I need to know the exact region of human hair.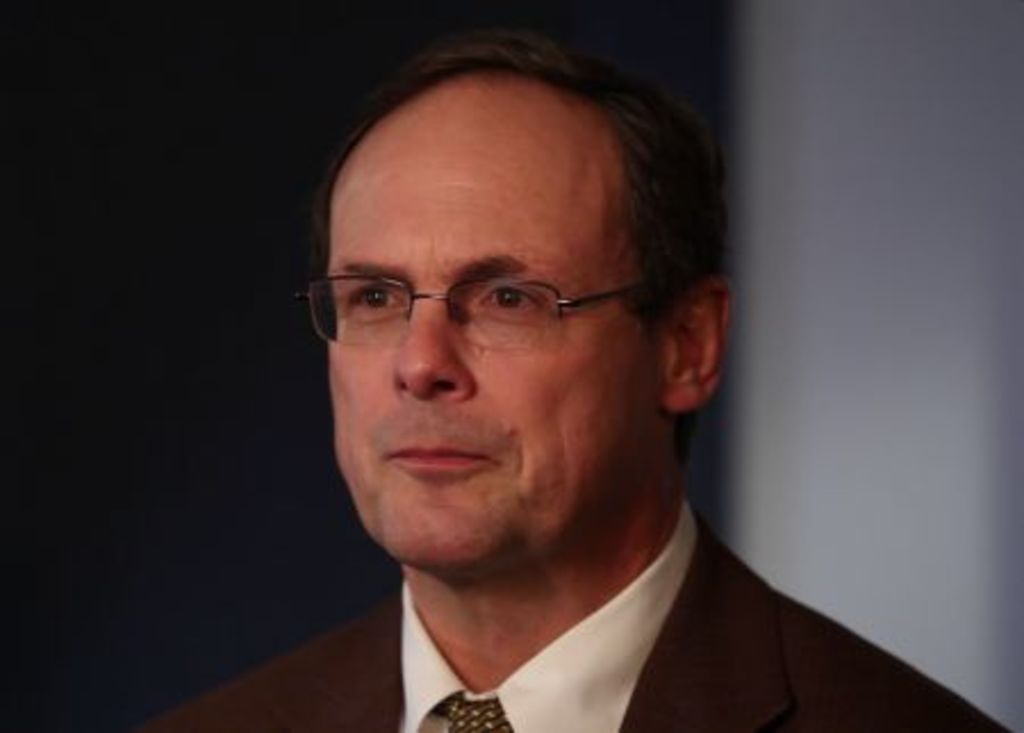
Region: (300,14,774,480).
